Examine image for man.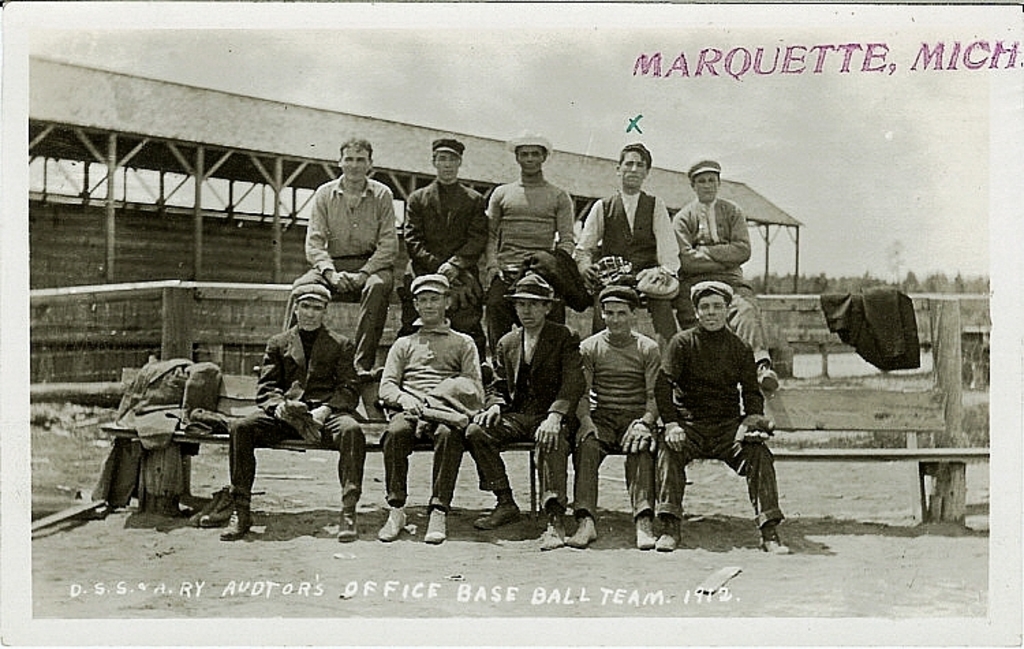
Examination result: detection(280, 134, 400, 366).
